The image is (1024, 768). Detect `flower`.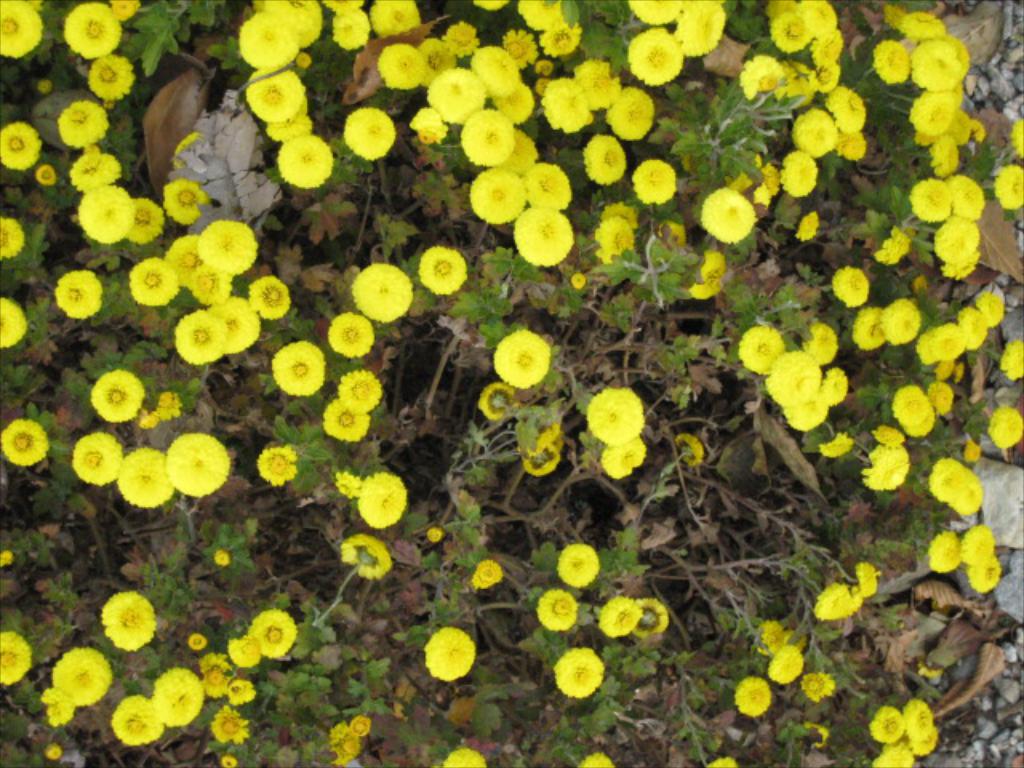
Detection: region(426, 627, 478, 678).
